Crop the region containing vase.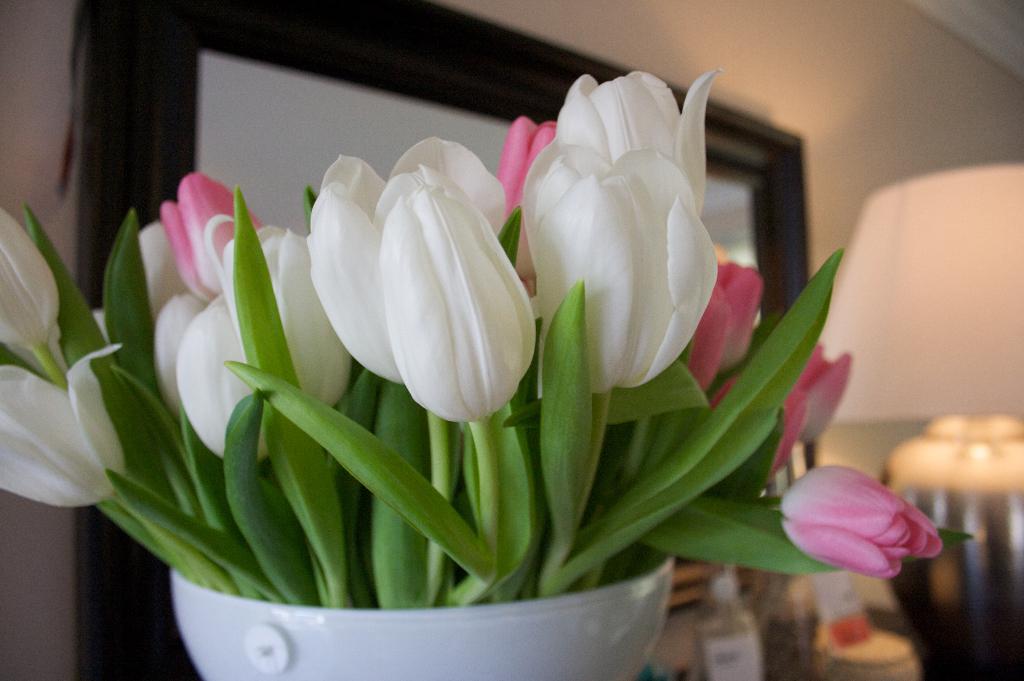
Crop region: select_region(171, 562, 677, 680).
